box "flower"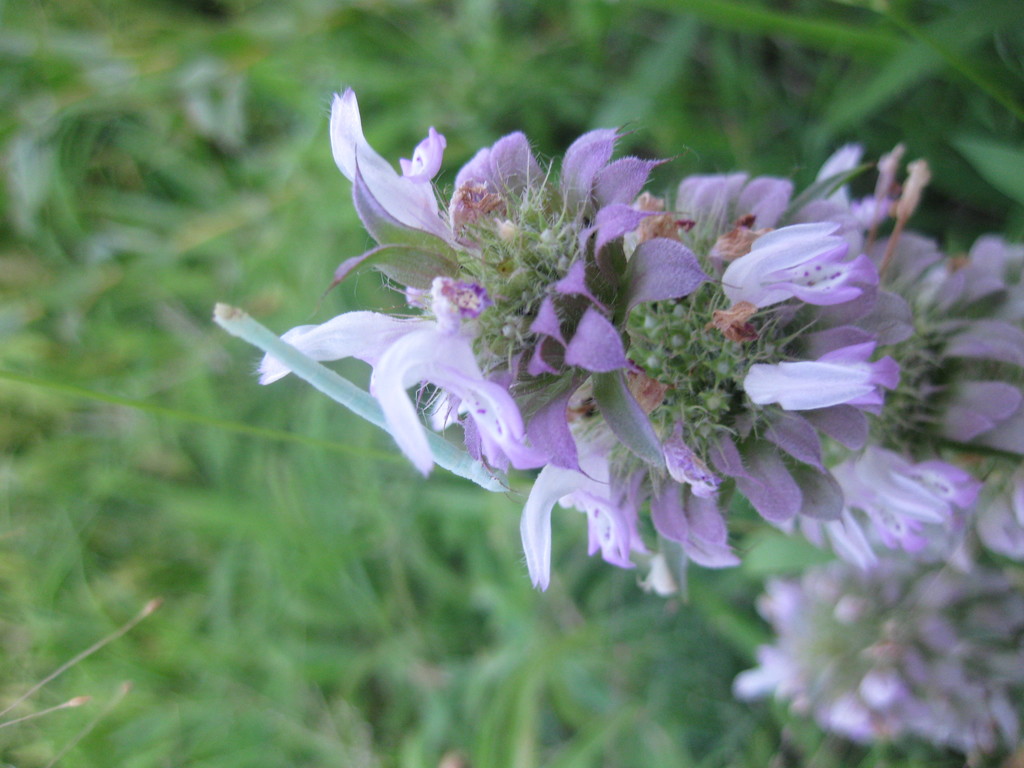
<box>247,125,1023,757</box>
